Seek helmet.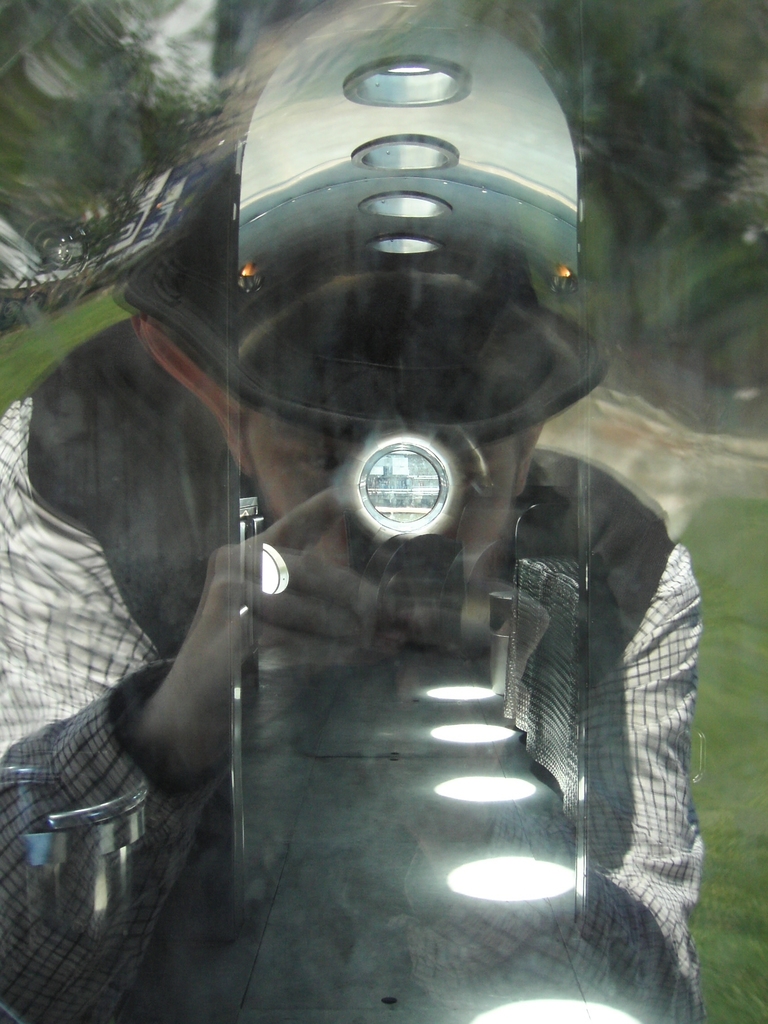
(146, 74, 626, 862).
